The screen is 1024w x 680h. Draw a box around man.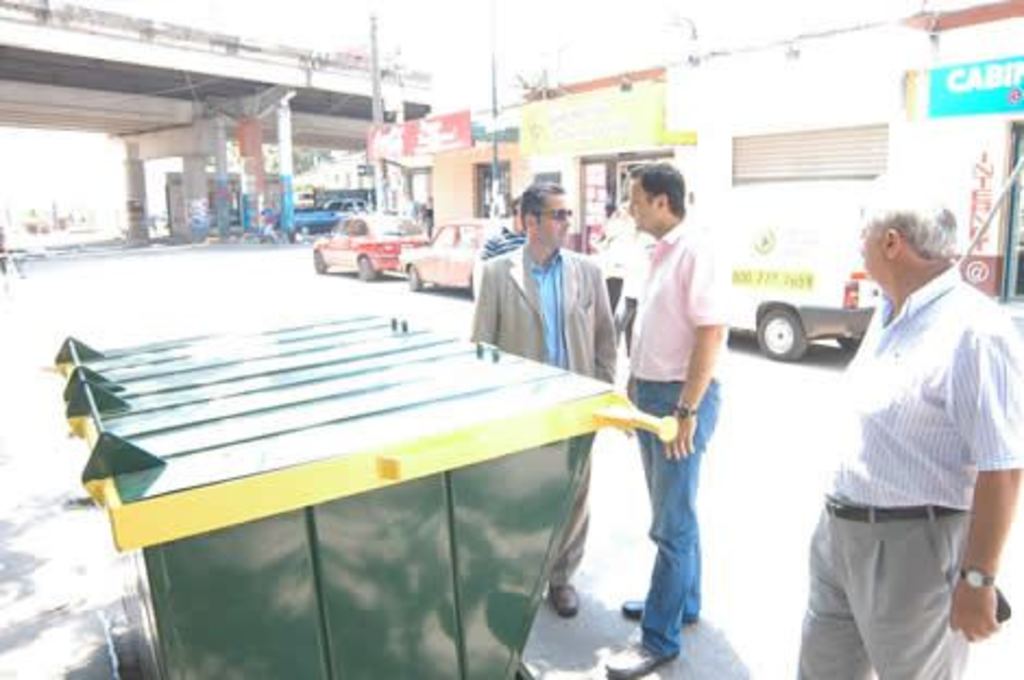
[473, 177, 623, 617].
